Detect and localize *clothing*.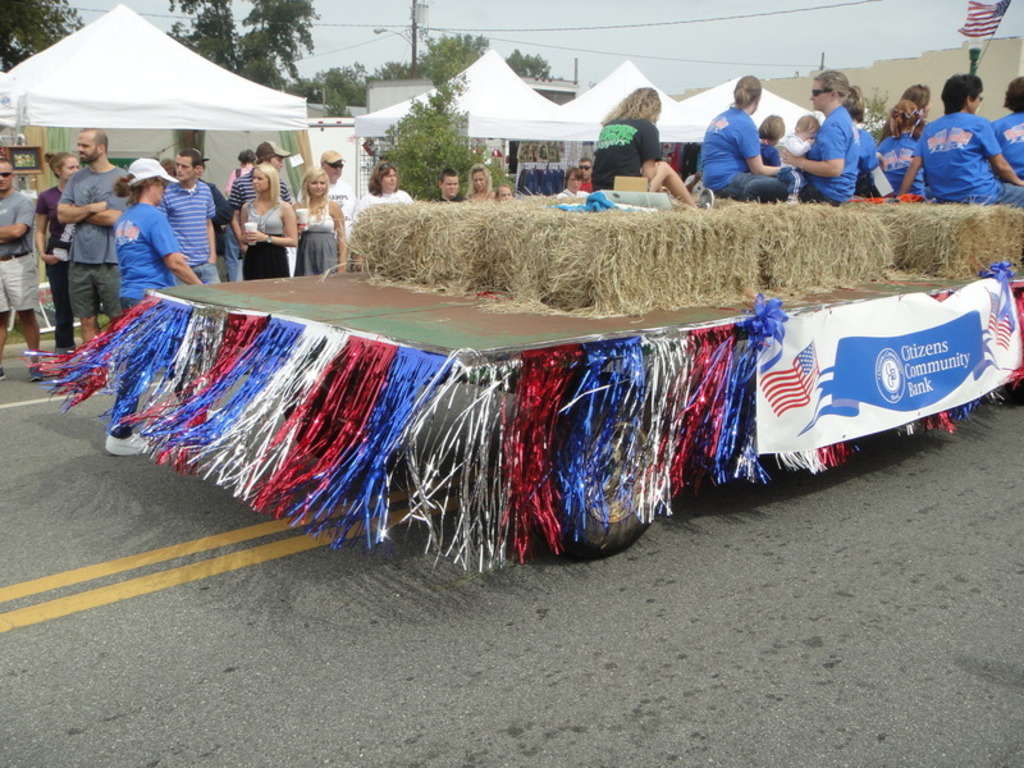
Localized at 352/188/410/220.
